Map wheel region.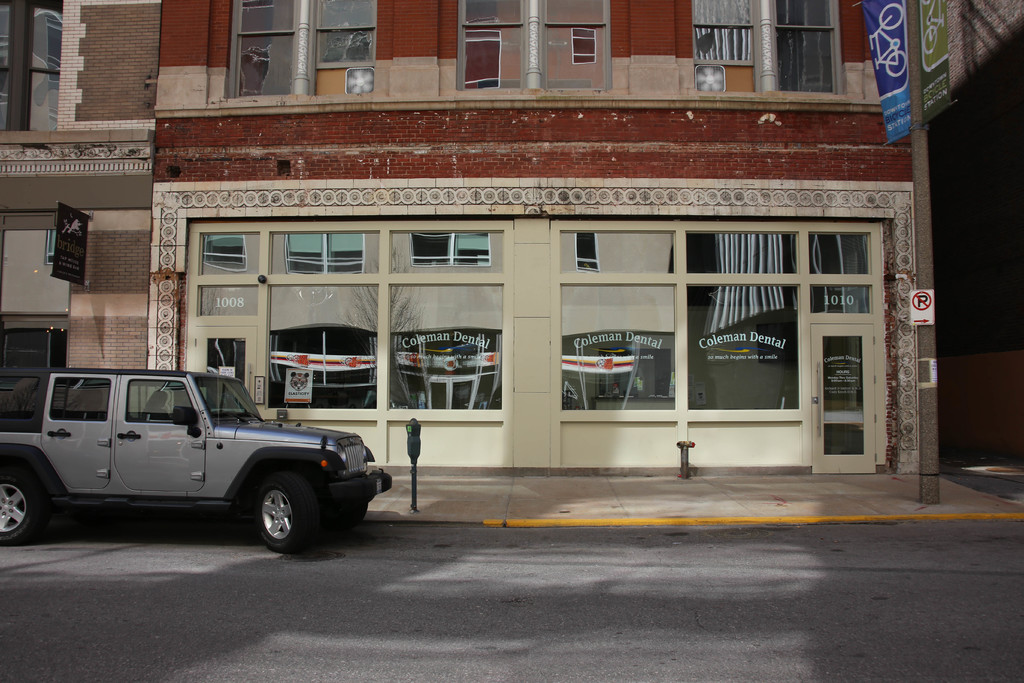
Mapped to <bbox>253, 471, 314, 551</bbox>.
